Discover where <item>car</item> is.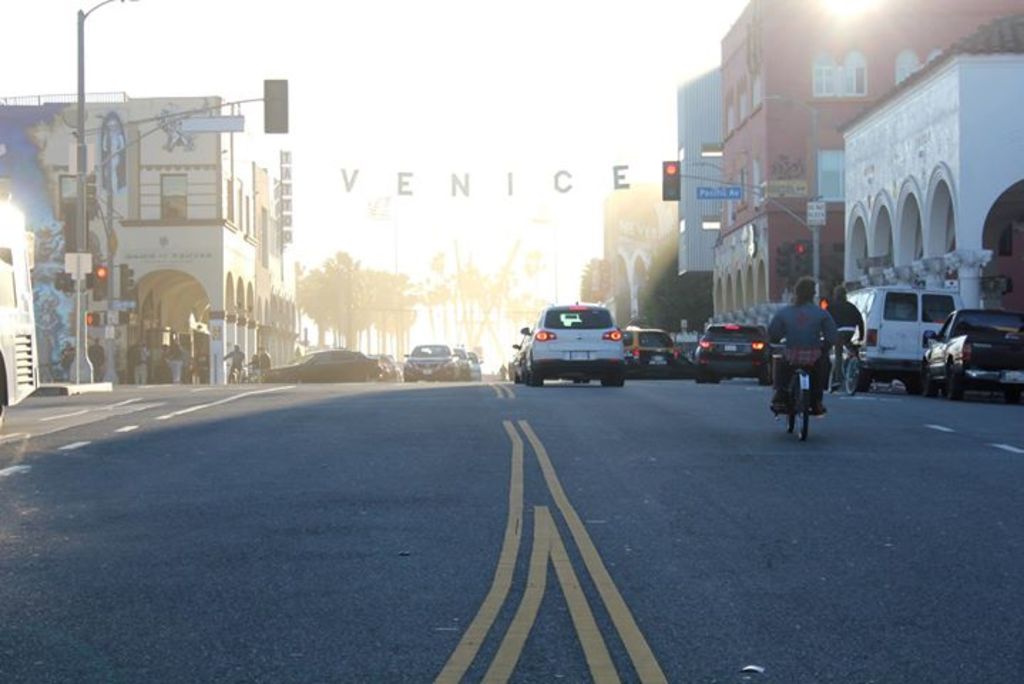
Discovered at region(696, 326, 778, 403).
